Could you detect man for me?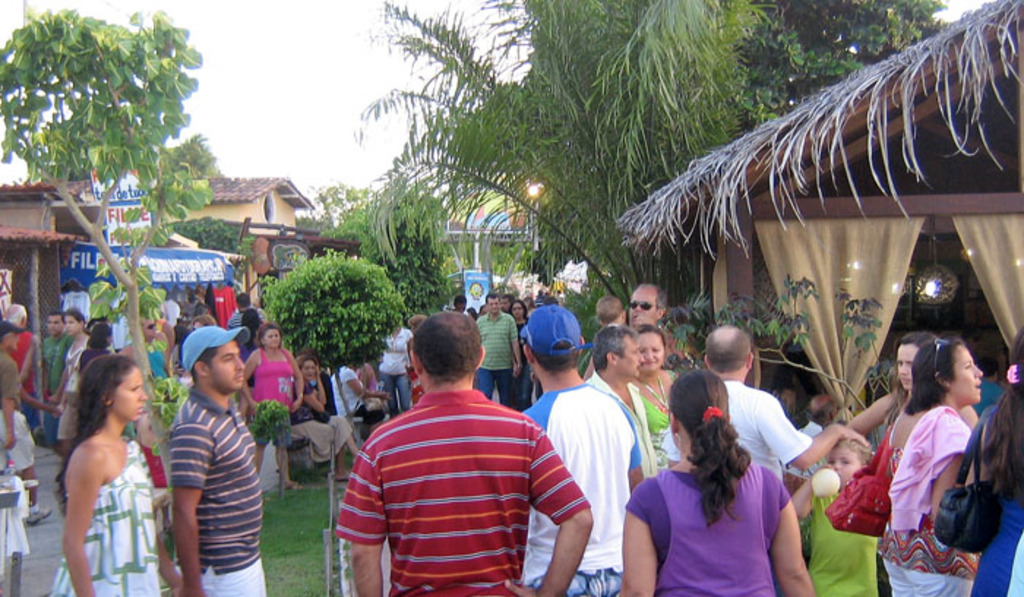
Detection result: BBox(584, 296, 628, 378).
